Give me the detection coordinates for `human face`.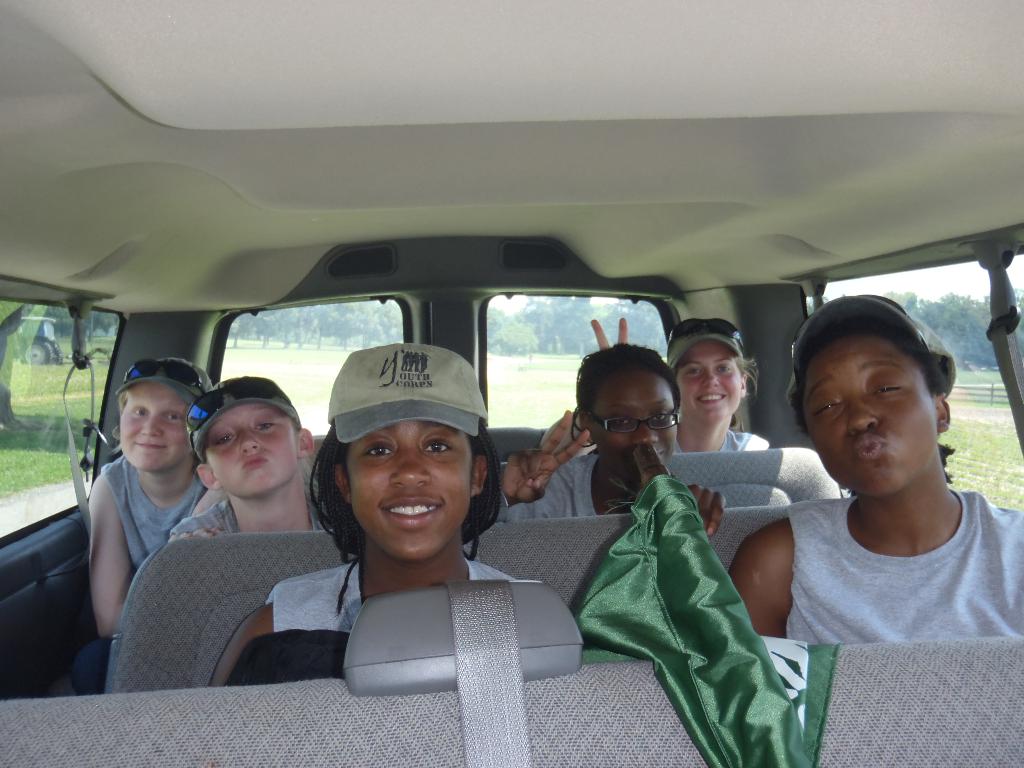
{"x1": 117, "y1": 383, "x2": 185, "y2": 471}.
